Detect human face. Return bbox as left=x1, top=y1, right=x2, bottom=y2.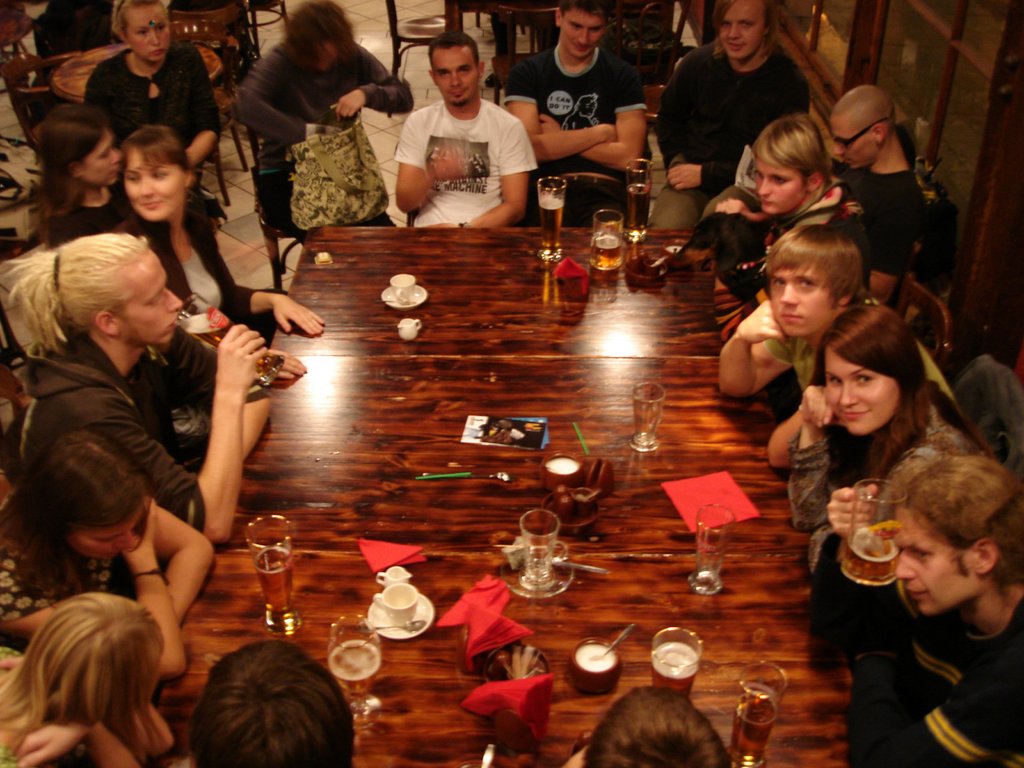
left=830, top=119, right=871, bottom=161.
